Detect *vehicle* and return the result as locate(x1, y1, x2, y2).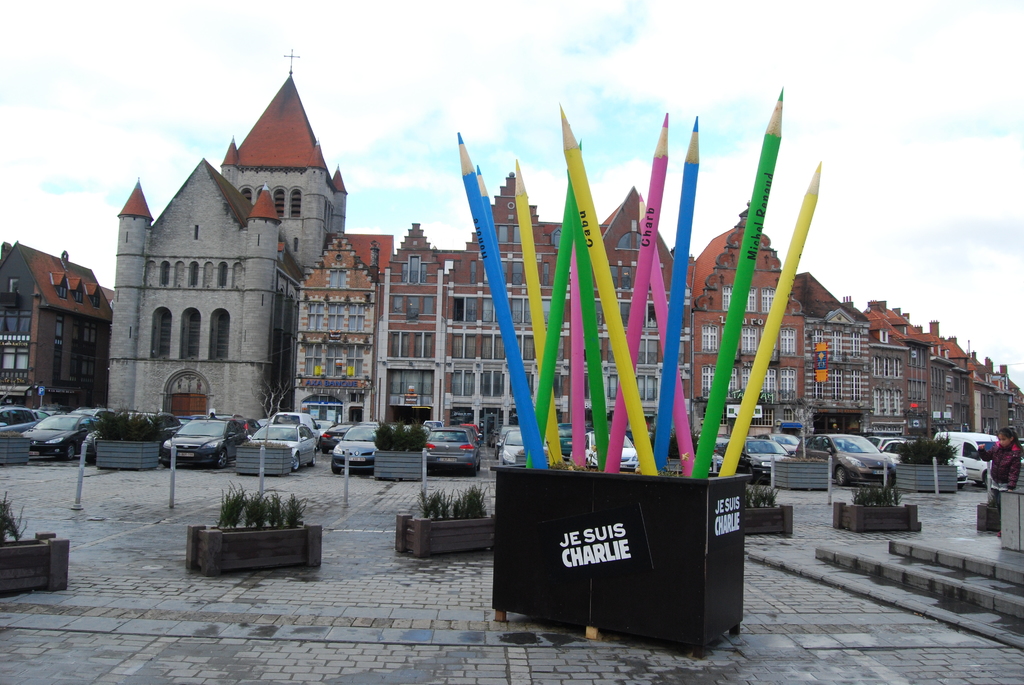
locate(425, 430, 483, 468).
